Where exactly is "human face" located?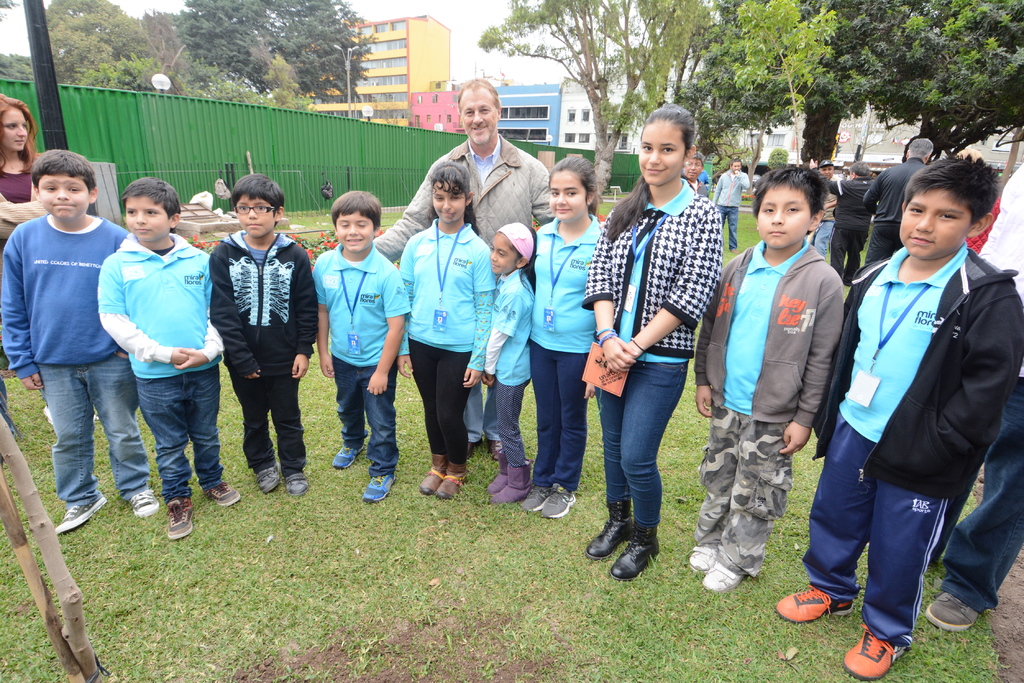
Its bounding box is <box>125,193,169,241</box>.
